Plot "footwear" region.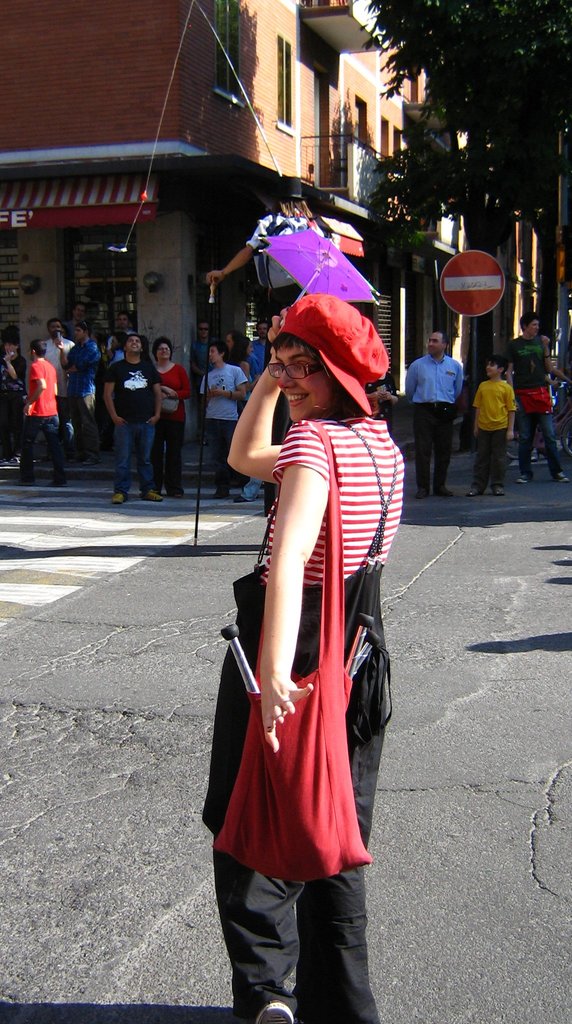
Plotted at 170:483:184:500.
